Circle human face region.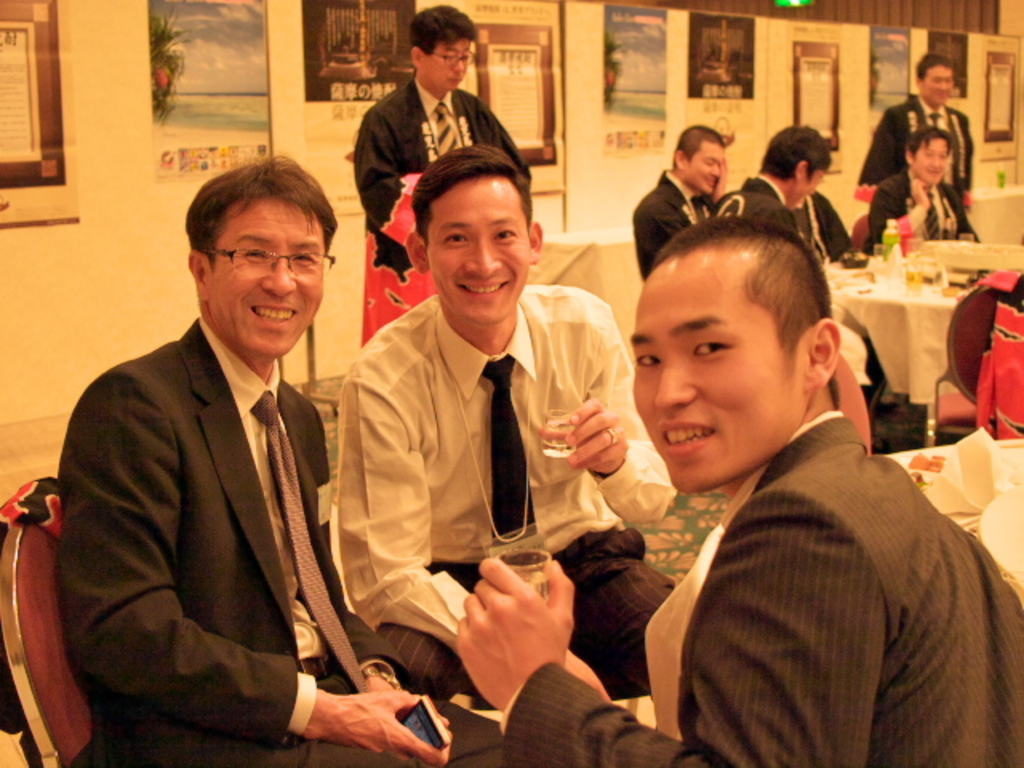
Region: crop(210, 198, 326, 355).
